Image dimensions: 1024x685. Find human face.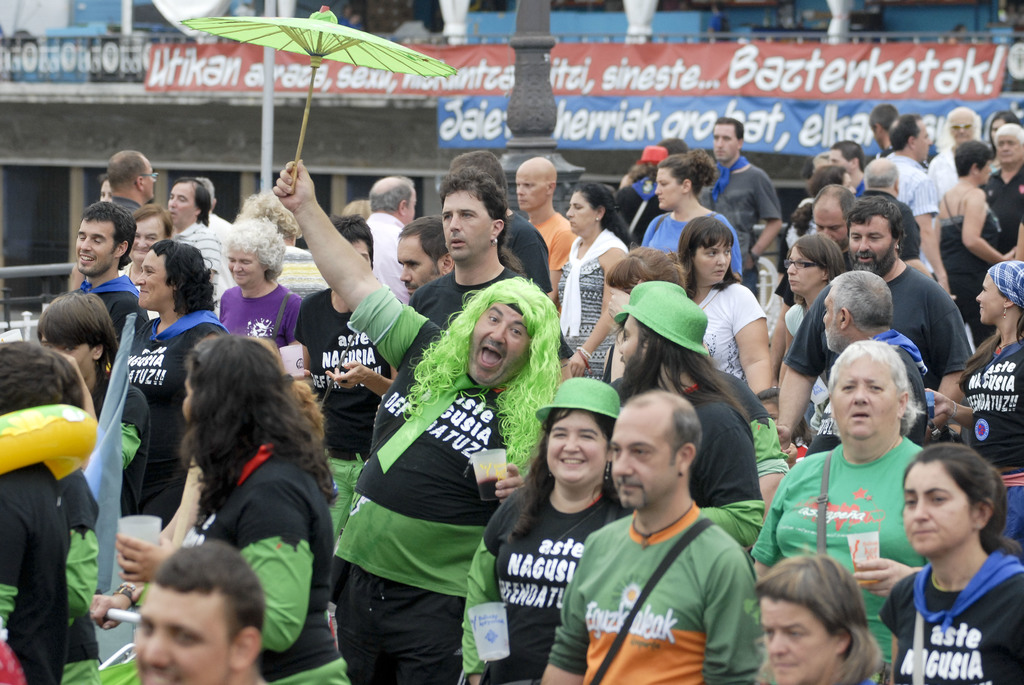
(144, 152, 160, 203).
